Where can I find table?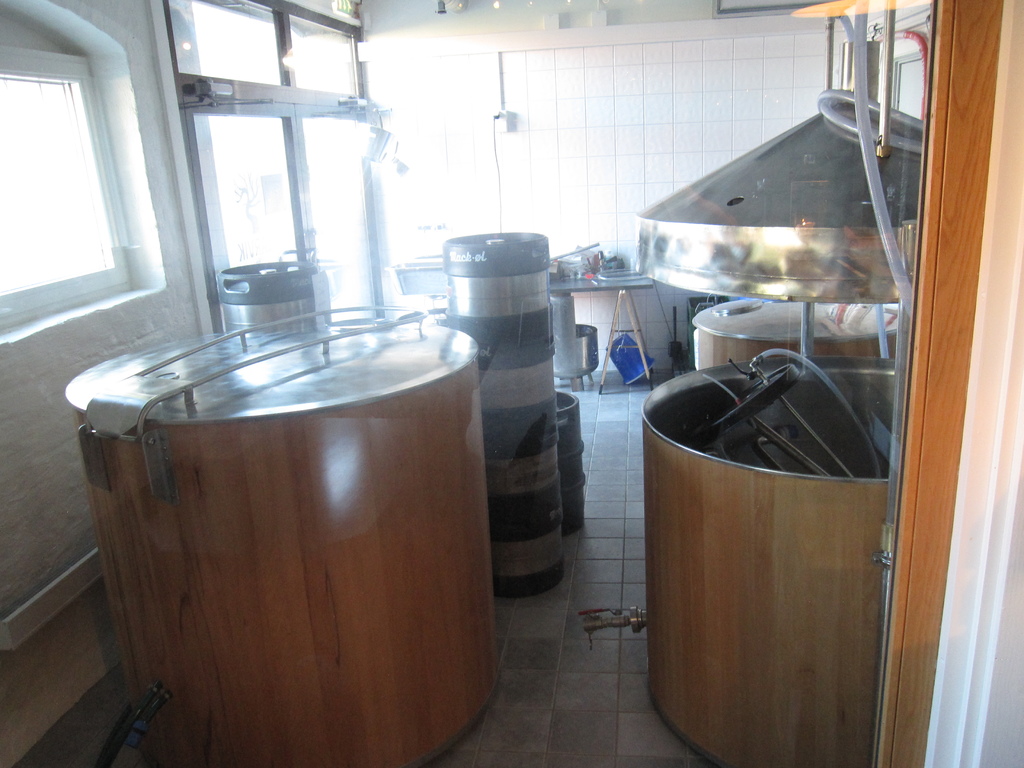
You can find it at box(545, 270, 655, 394).
